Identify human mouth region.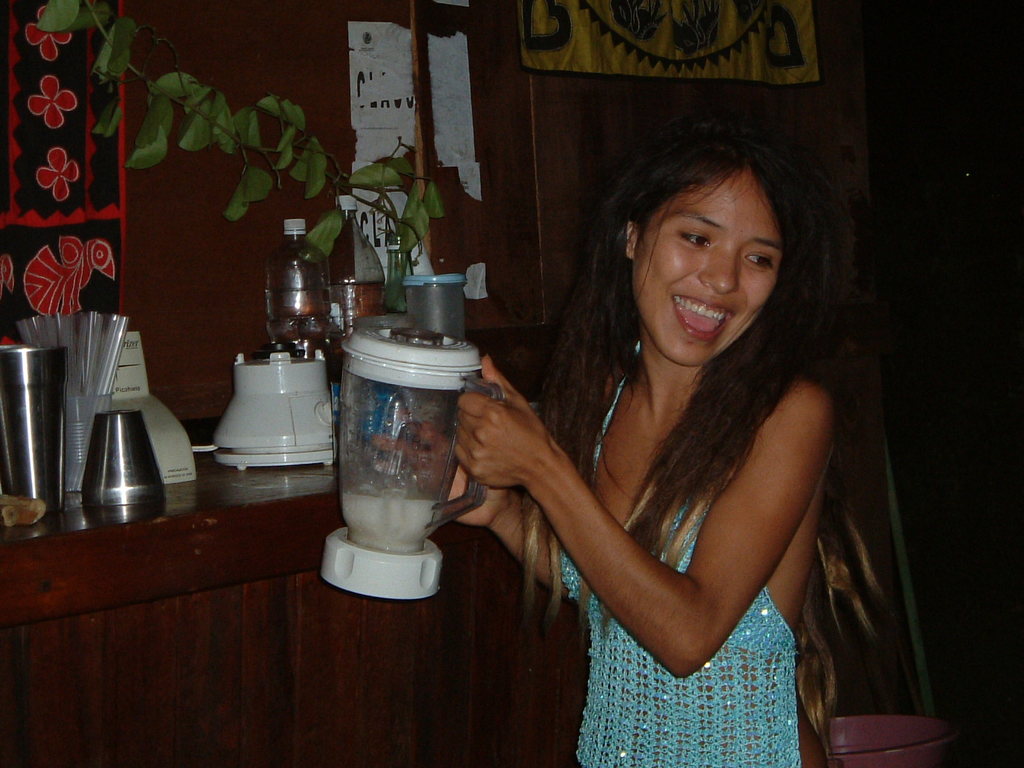
Region: 671 295 735 339.
